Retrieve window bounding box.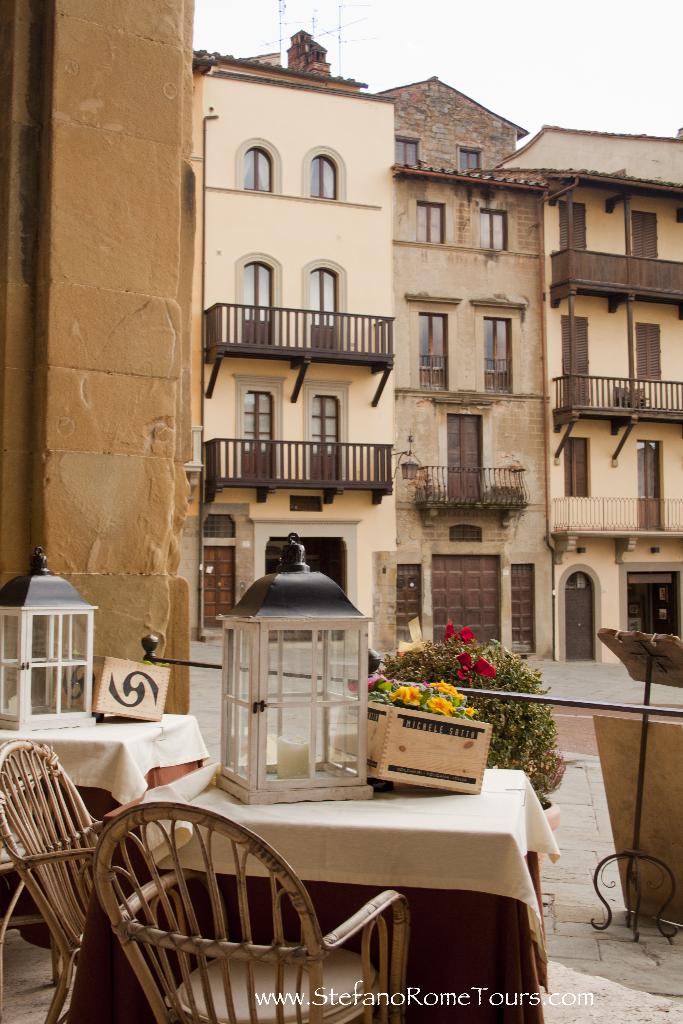
Bounding box: 638,321,664,382.
